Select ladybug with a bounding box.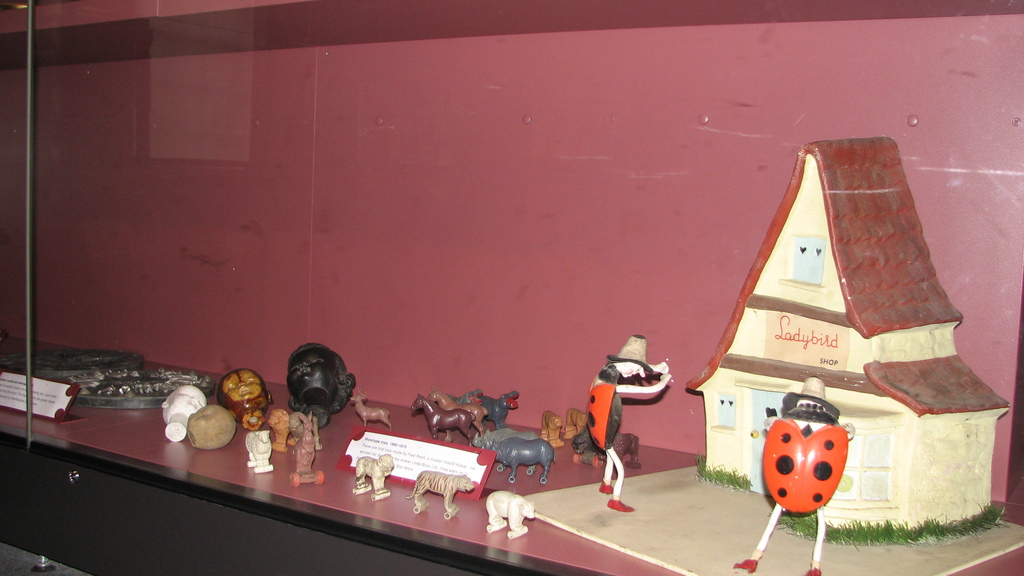
(735, 377, 853, 575).
